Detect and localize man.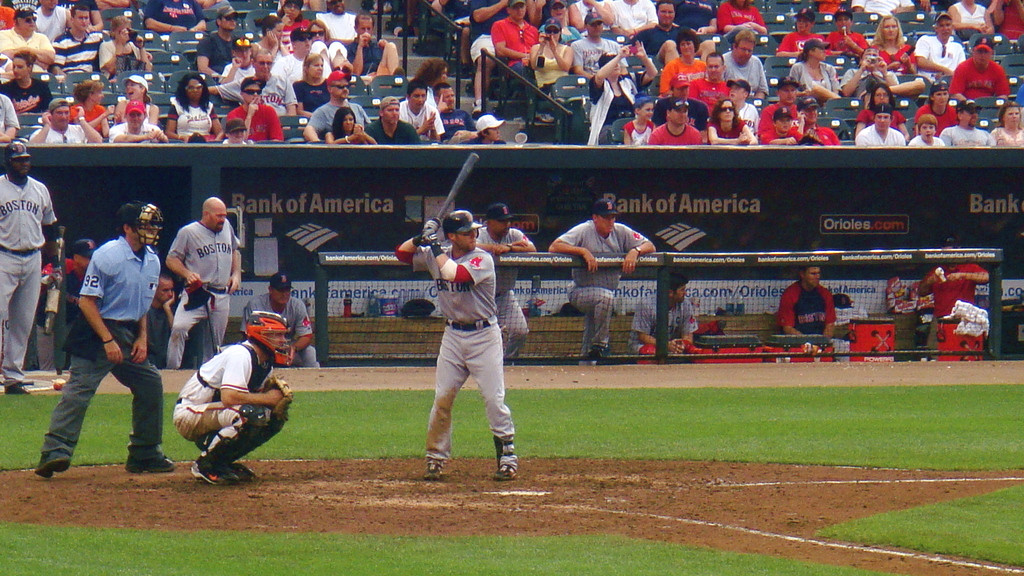
Localized at region(0, 4, 55, 75).
